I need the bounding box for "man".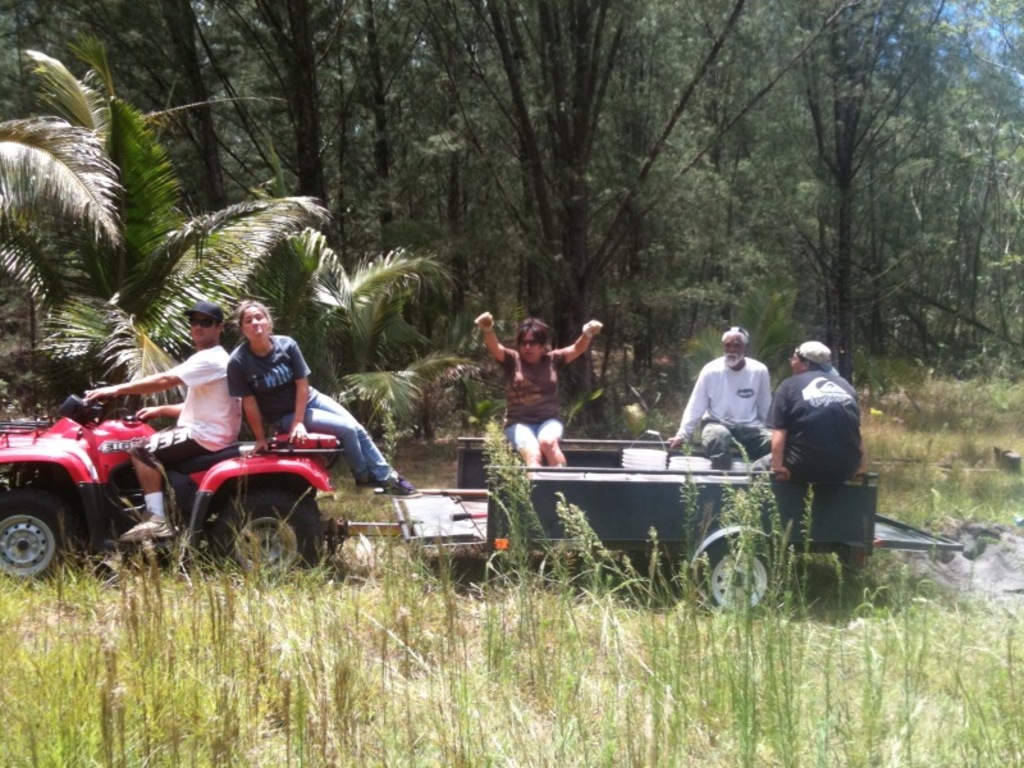
Here it is: 82,300,239,545.
